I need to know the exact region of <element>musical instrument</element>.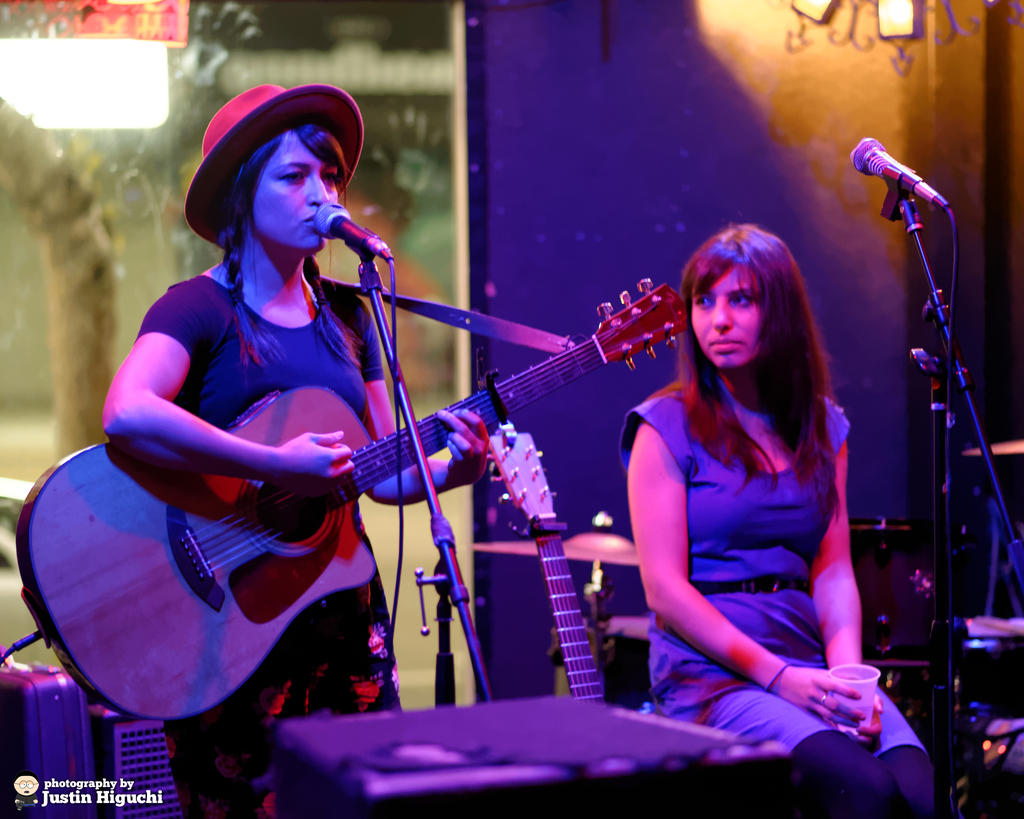
Region: crop(14, 283, 694, 730).
